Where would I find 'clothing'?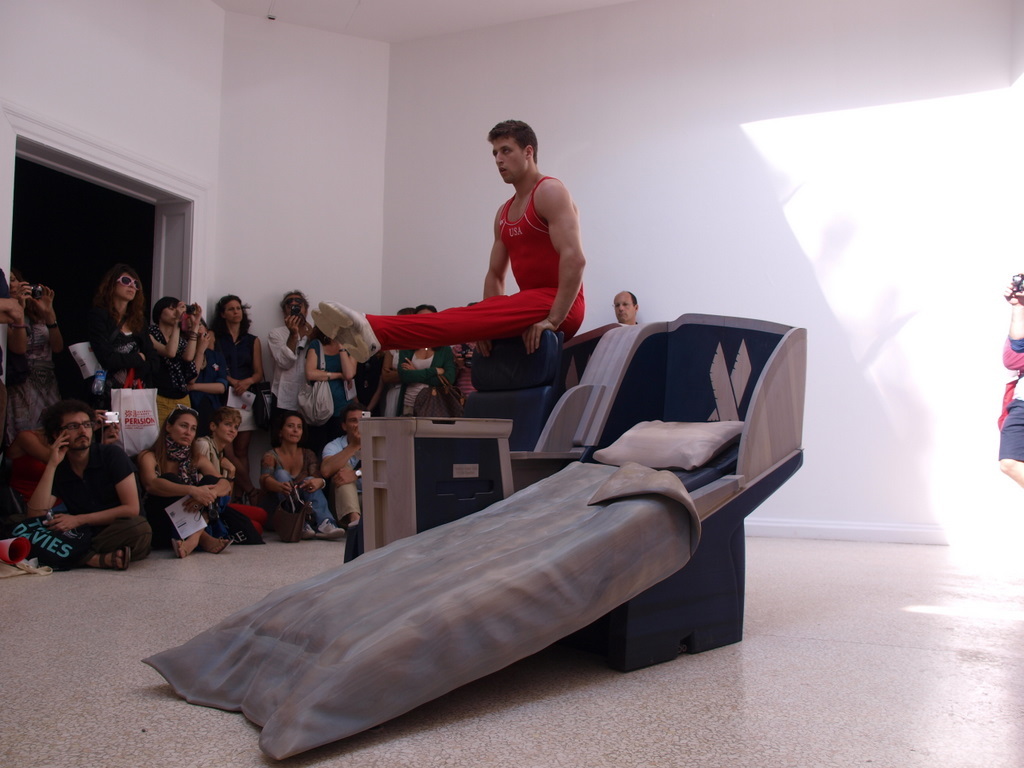
At rect(323, 432, 369, 524).
